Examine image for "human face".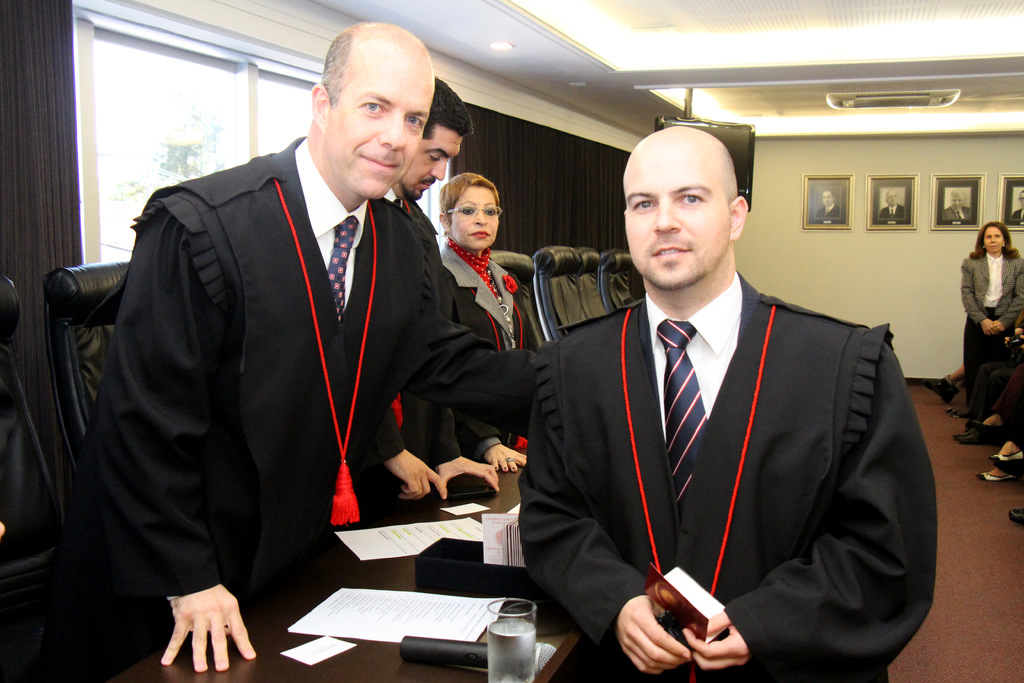
Examination result: bbox(625, 152, 730, 292).
